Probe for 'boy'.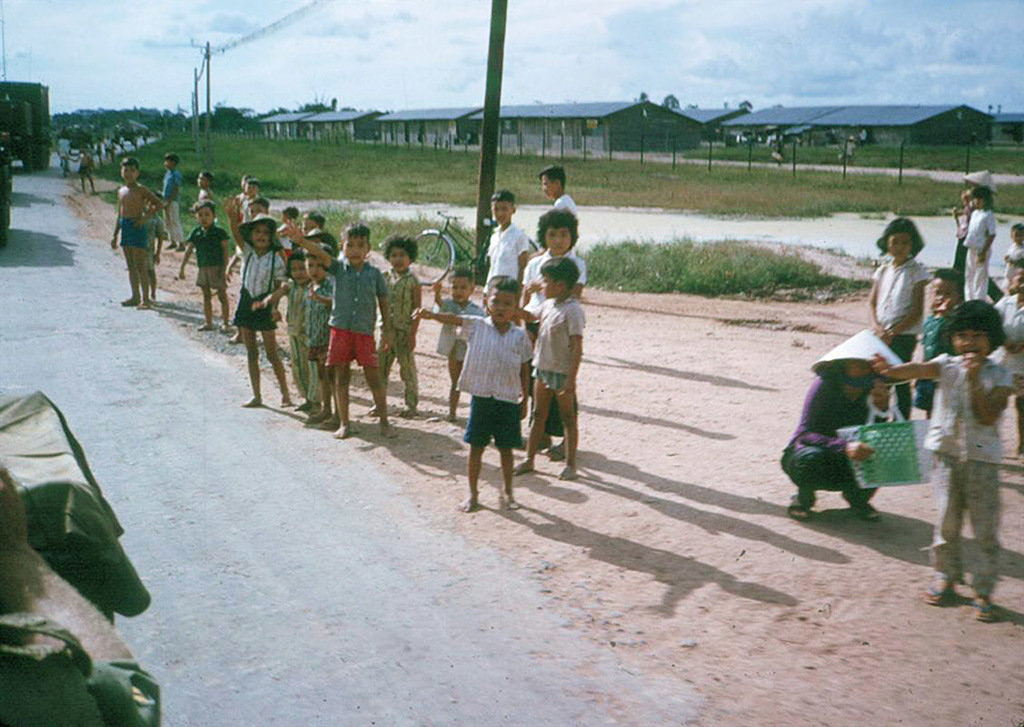
Probe result: (left=306, top=242, right=341, bottom=423).
